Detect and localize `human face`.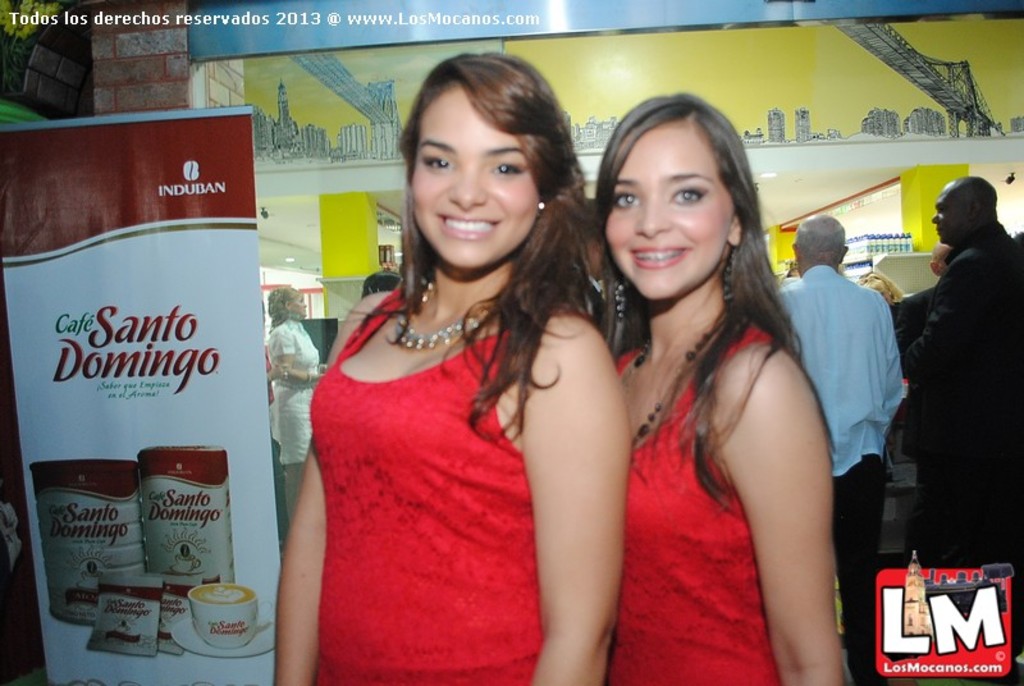
Localized at (x1=605, y1=128, x2=730, y2=297).
